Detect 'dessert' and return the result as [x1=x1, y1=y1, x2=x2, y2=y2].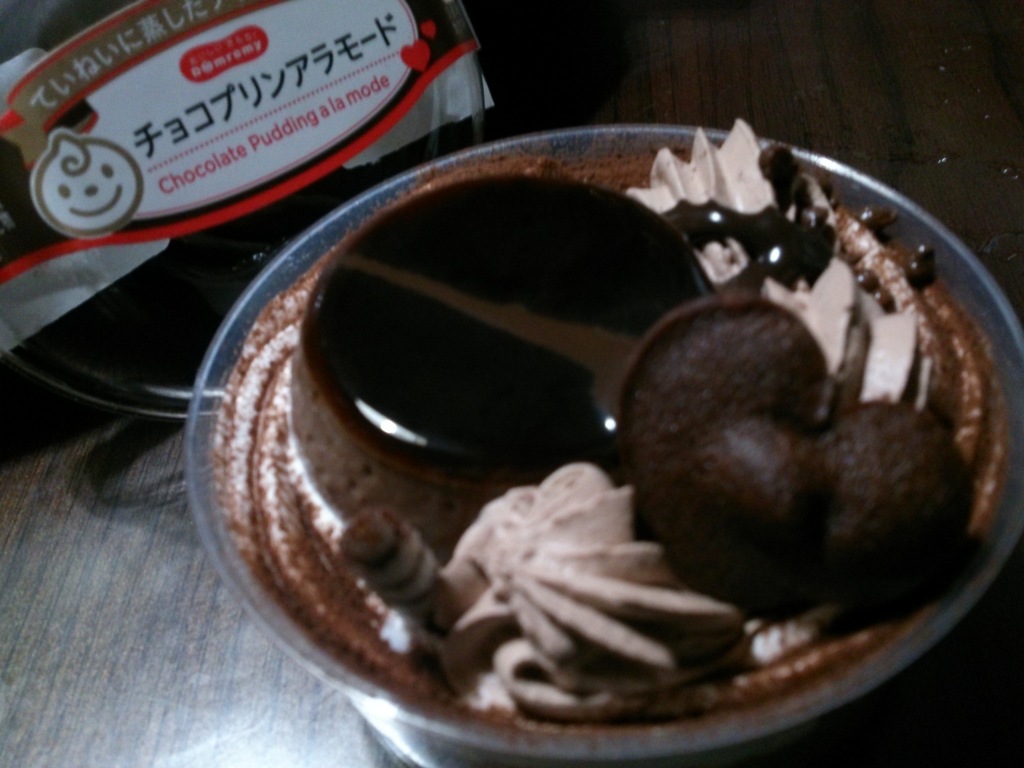
[x1=216, y1=129, x2=989, y2=759].
